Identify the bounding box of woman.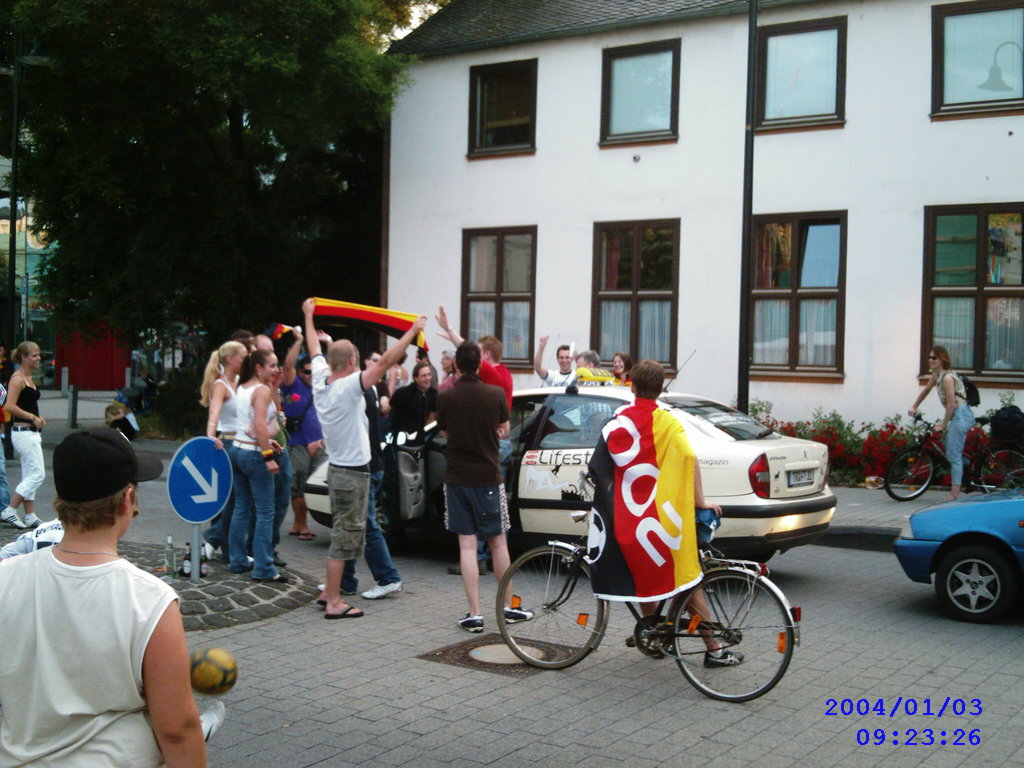
detection(611, 352, 635, 387).
